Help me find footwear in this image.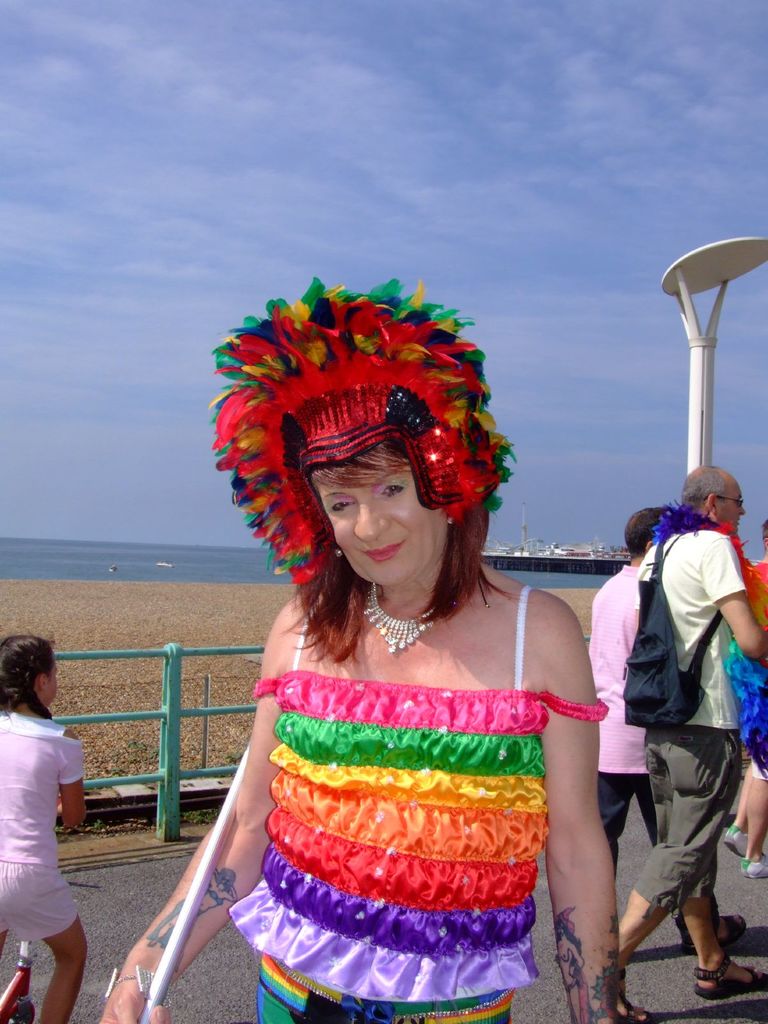
Found it: box(694, 955, 767, 998).
